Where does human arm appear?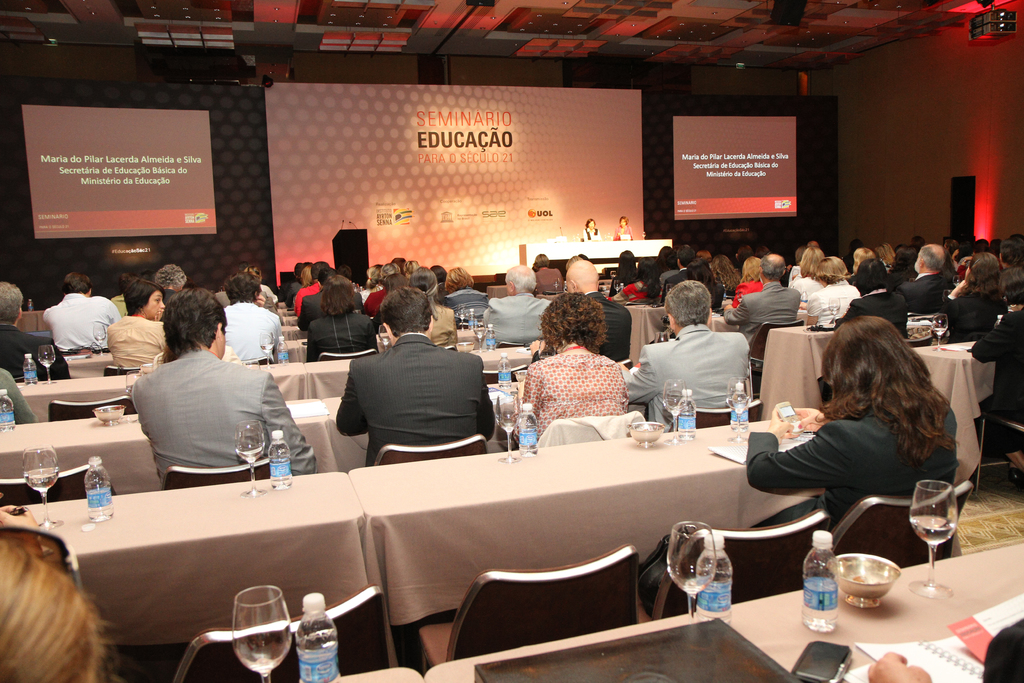
Appears at bbox=(737, 400, 851, 491).
